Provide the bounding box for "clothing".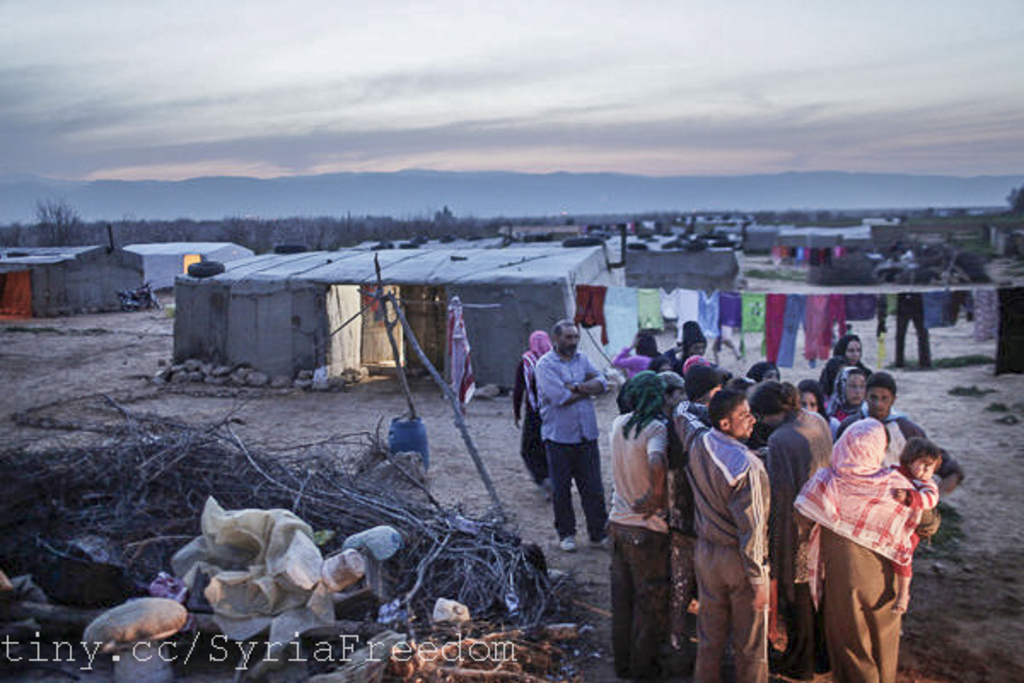
(770, 413, 835, 678).
